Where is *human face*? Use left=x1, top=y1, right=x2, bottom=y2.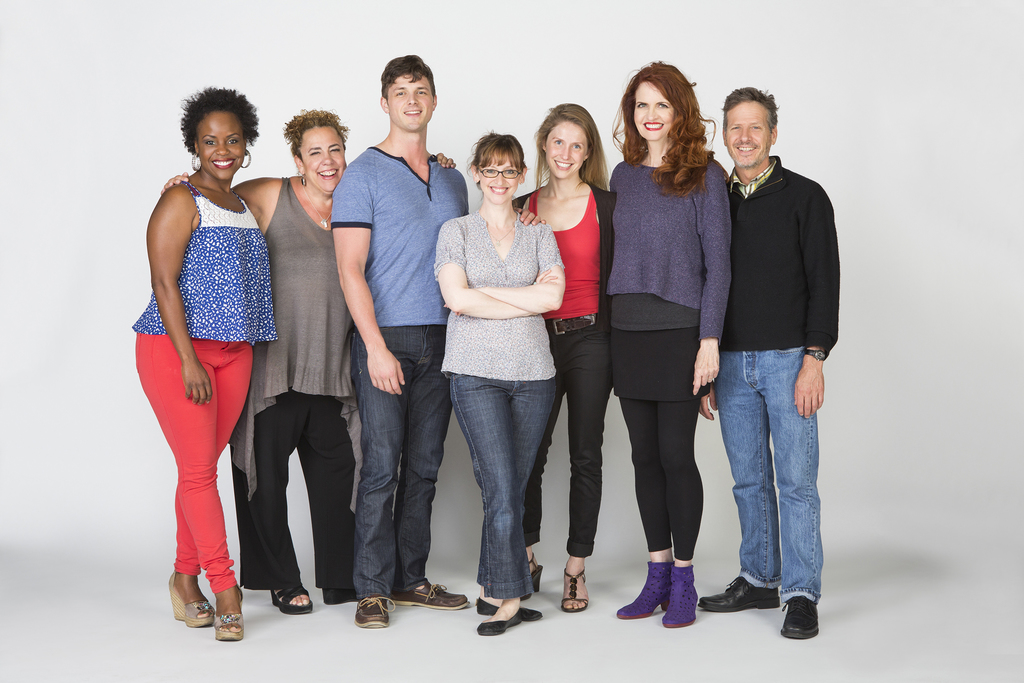
left=296, top=120, right=353, bottom=198.
